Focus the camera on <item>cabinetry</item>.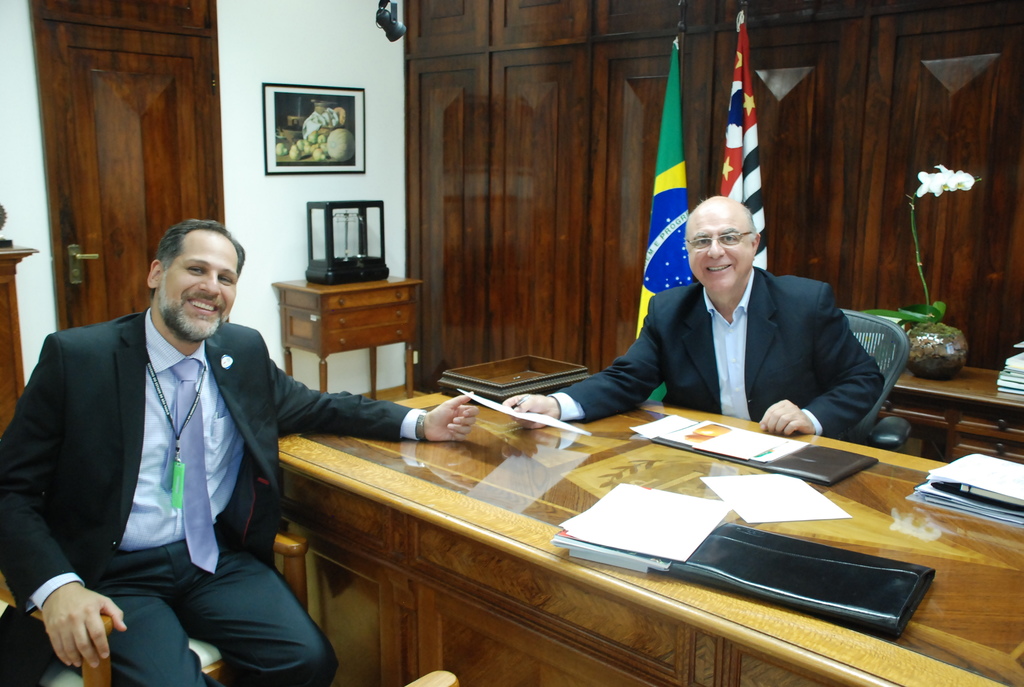
Focus region: 484,42,588,368.
